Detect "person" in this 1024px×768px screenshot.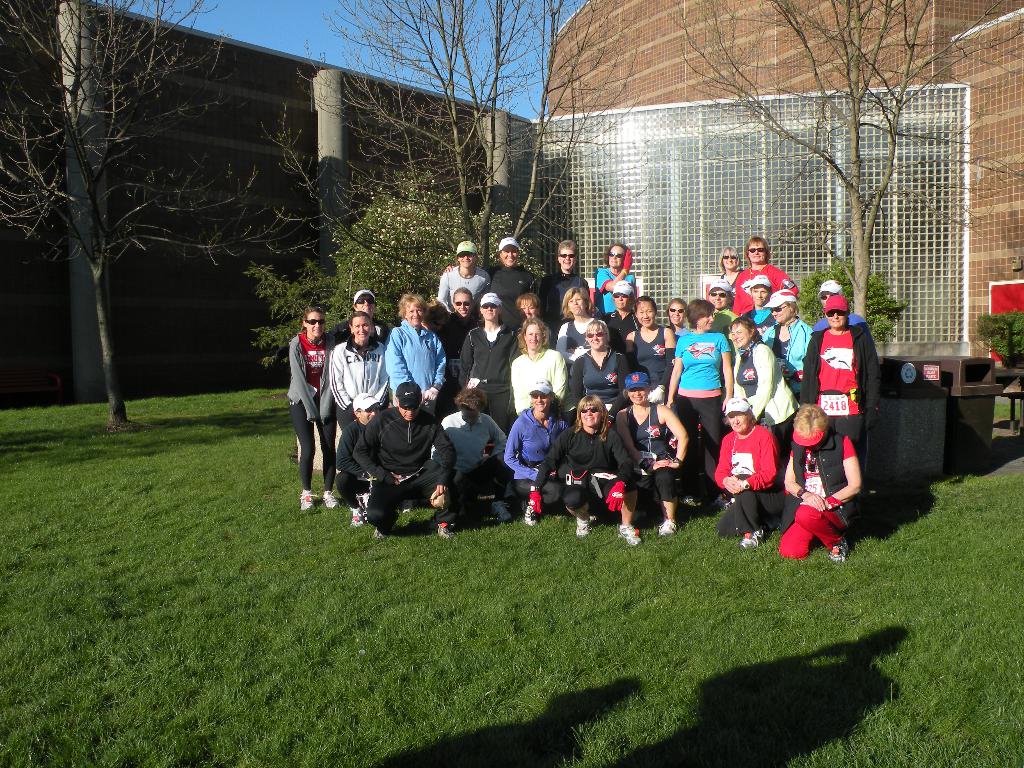
Detection: pyautogui.locateOnScreen(730, 236, 804, 307).
